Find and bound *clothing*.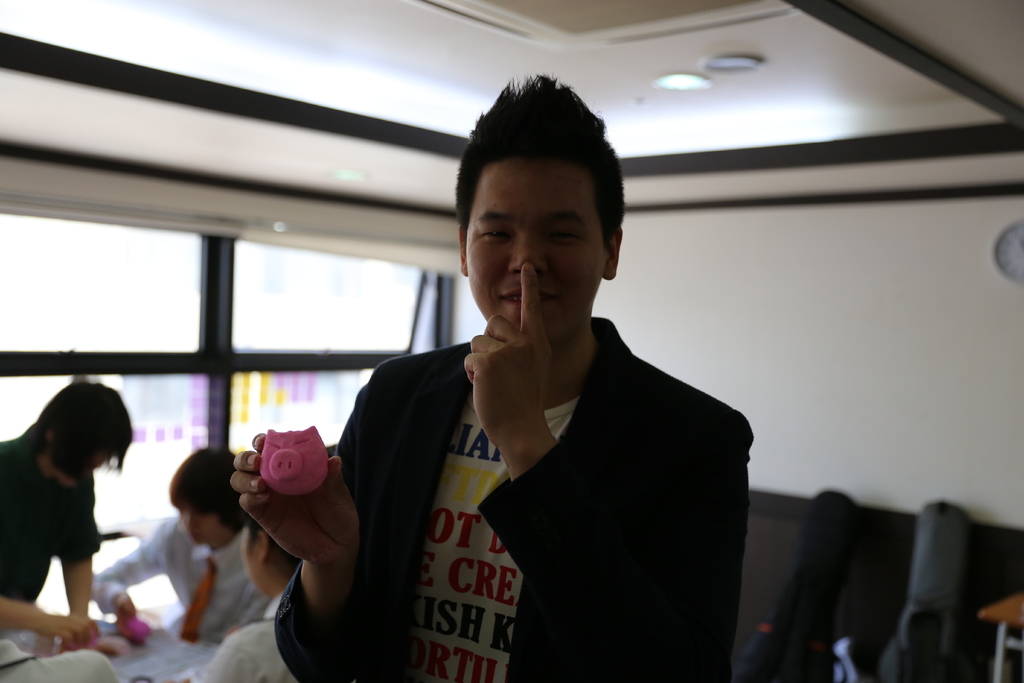
Bound: [left=89, top=514, right=283, bottom=641].
